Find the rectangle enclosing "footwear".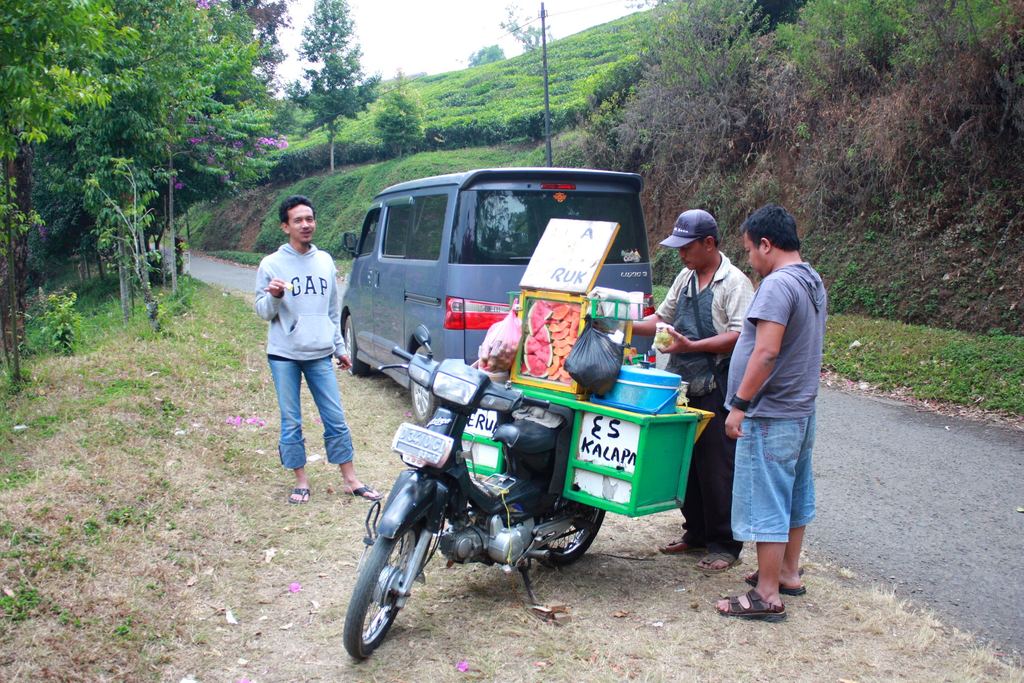
(659, 537, 701, 557).
